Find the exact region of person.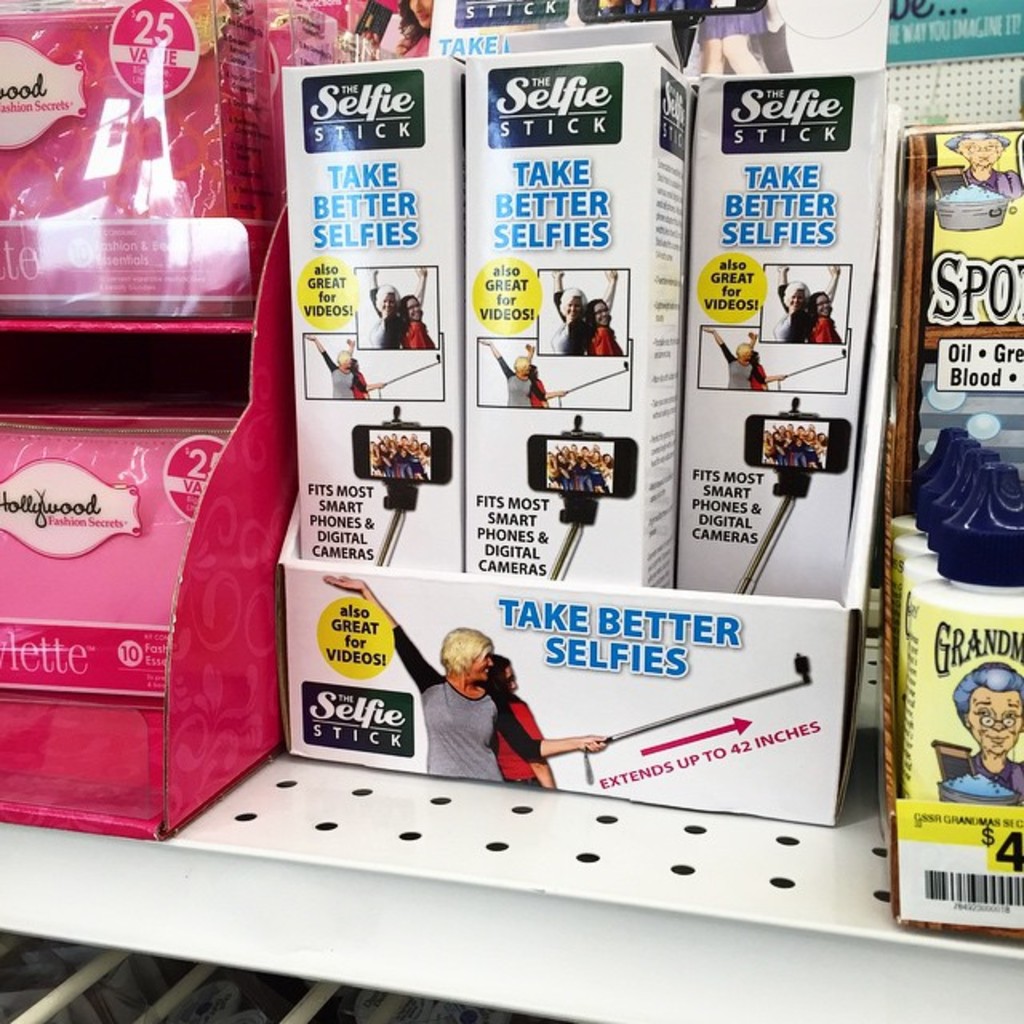
Exact region: <box>950,654,1022,822</box>.
